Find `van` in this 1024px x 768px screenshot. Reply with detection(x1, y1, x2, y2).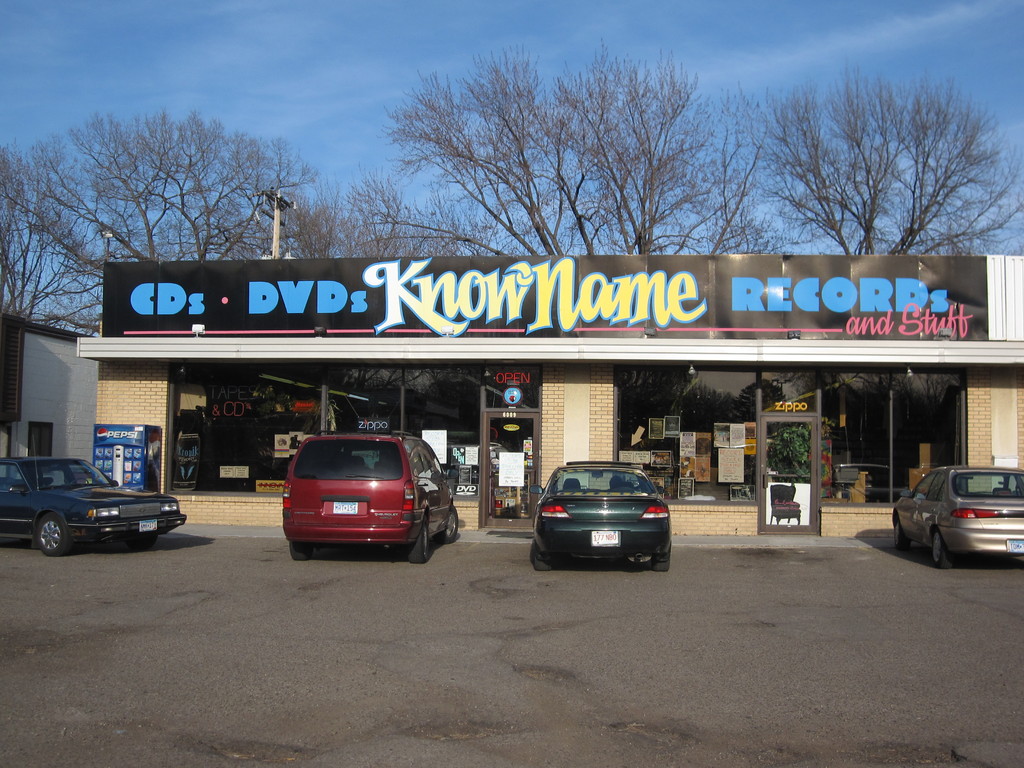
detection(277, 430, 462, 565).
